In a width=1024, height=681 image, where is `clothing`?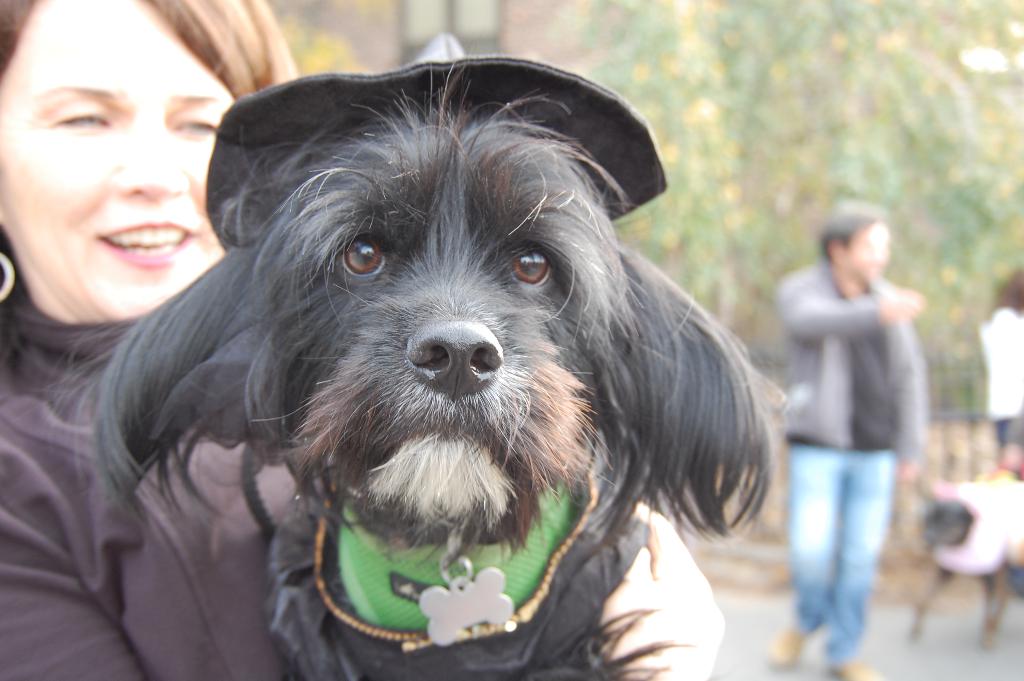
976/303/1023/600.
